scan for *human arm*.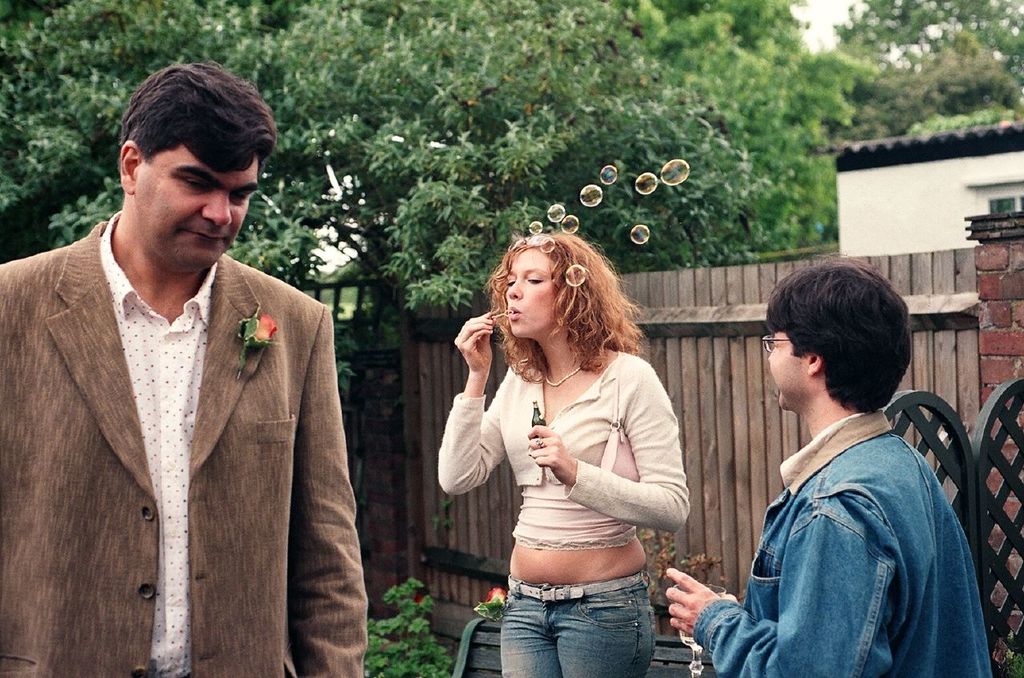
Scan result: bbox=(651, 492, 895, 677).
